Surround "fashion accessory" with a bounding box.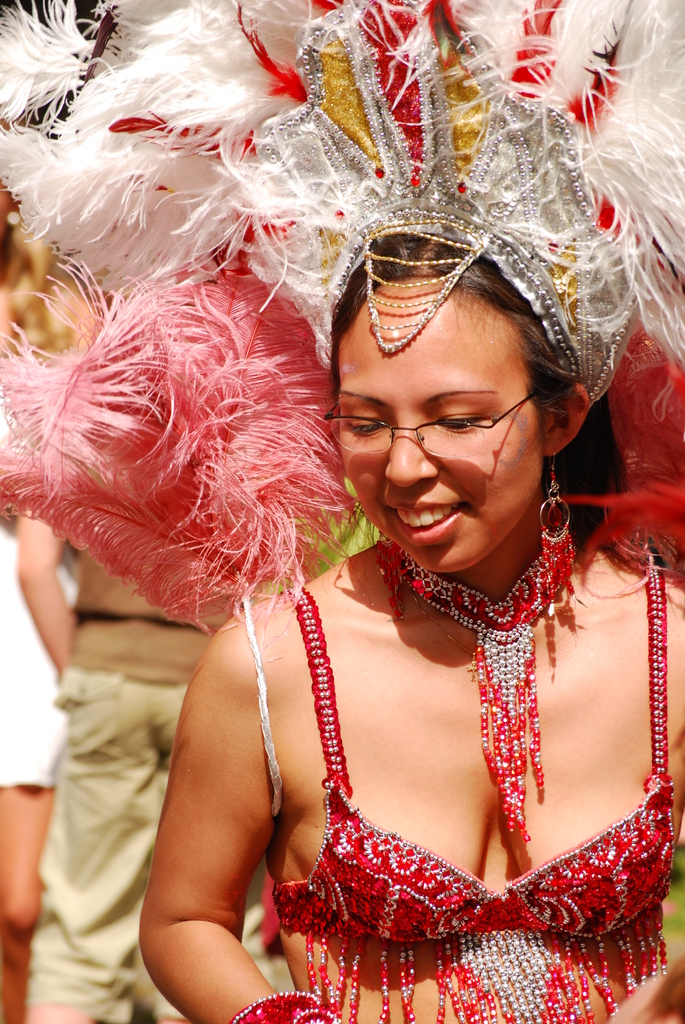
locate(373, 526, 415, 622).
